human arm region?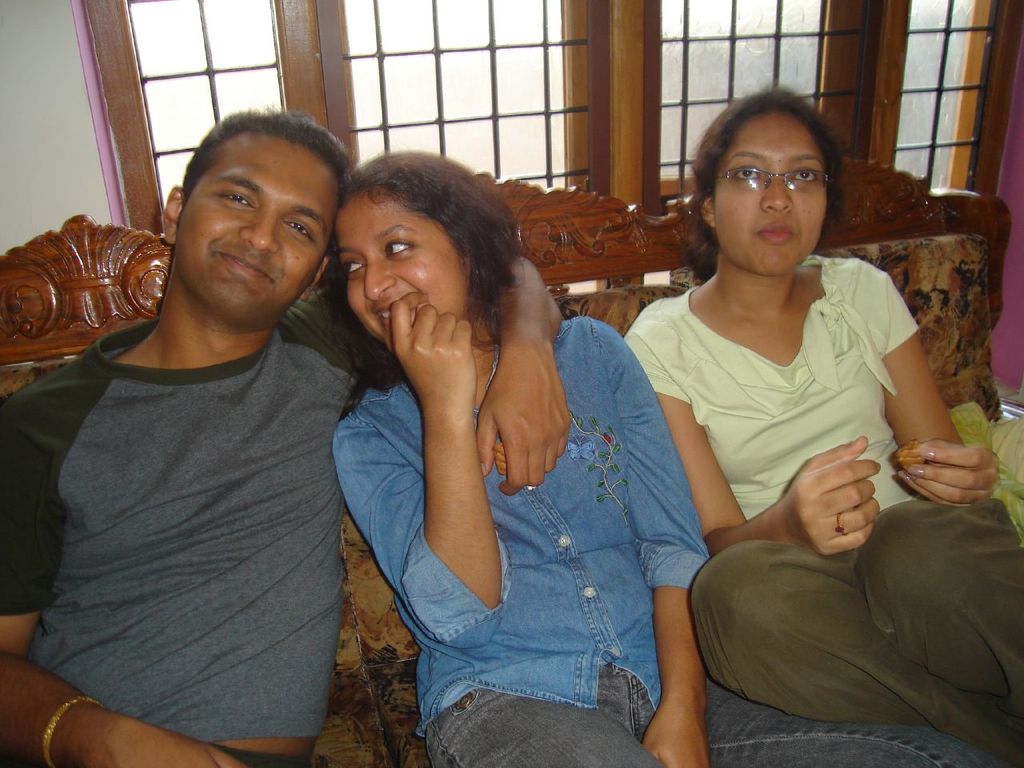
bbox=[0, 399, 242, 767]
